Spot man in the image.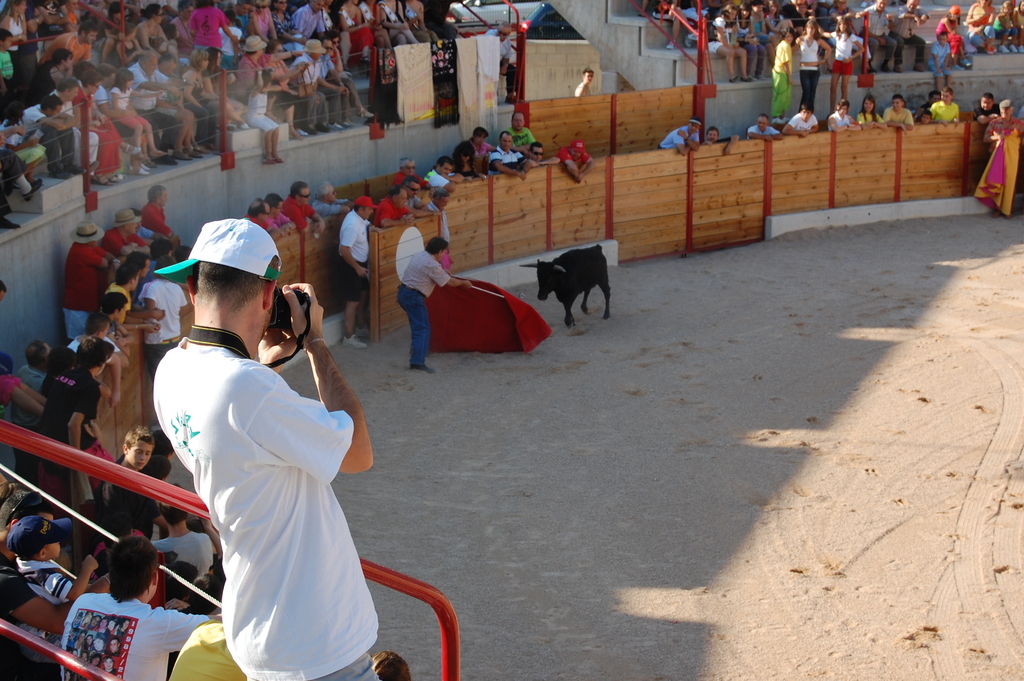
man found at (left=240, top=201, right=282, bottom=246).
